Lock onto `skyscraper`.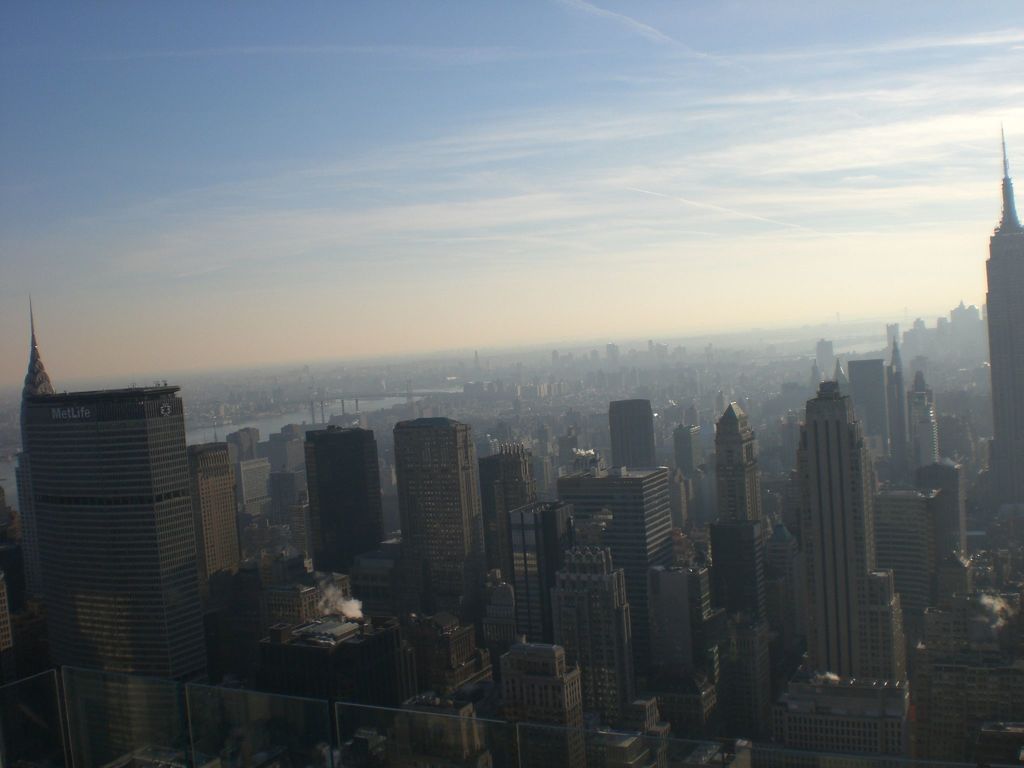
Locked: <region>605, 399, 662, 471</region>.
